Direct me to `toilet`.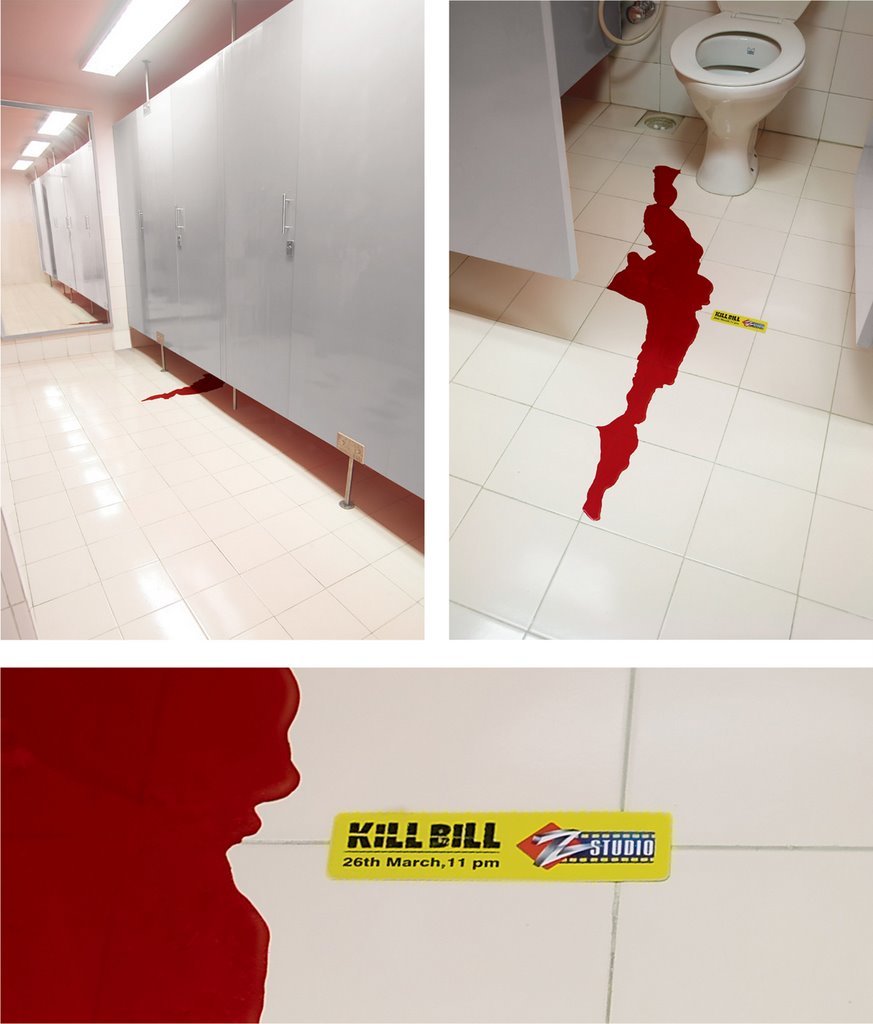
Direction: select_region(660, 11, 809, 203).
